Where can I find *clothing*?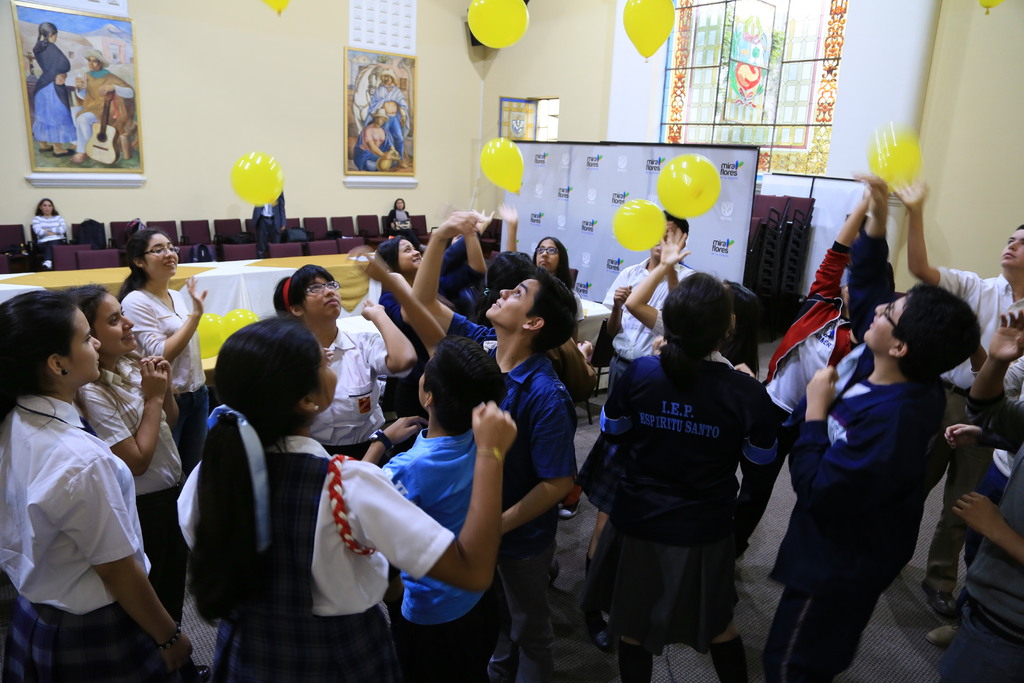
You can find it at crop(766, 236, 943, 682).
